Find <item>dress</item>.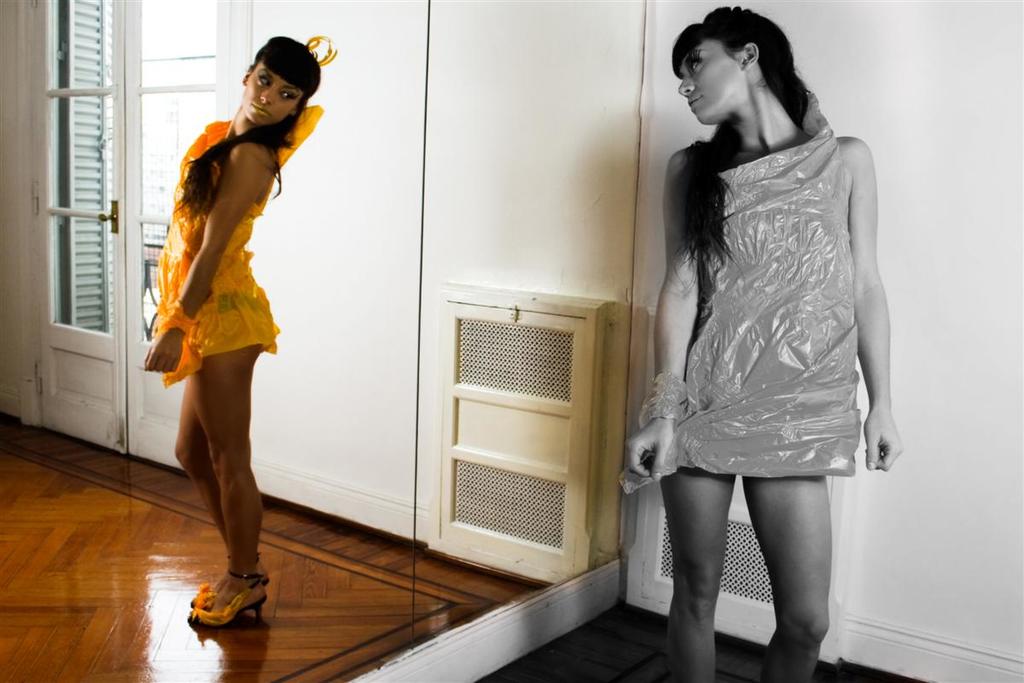
152, 35, 332, 388.
